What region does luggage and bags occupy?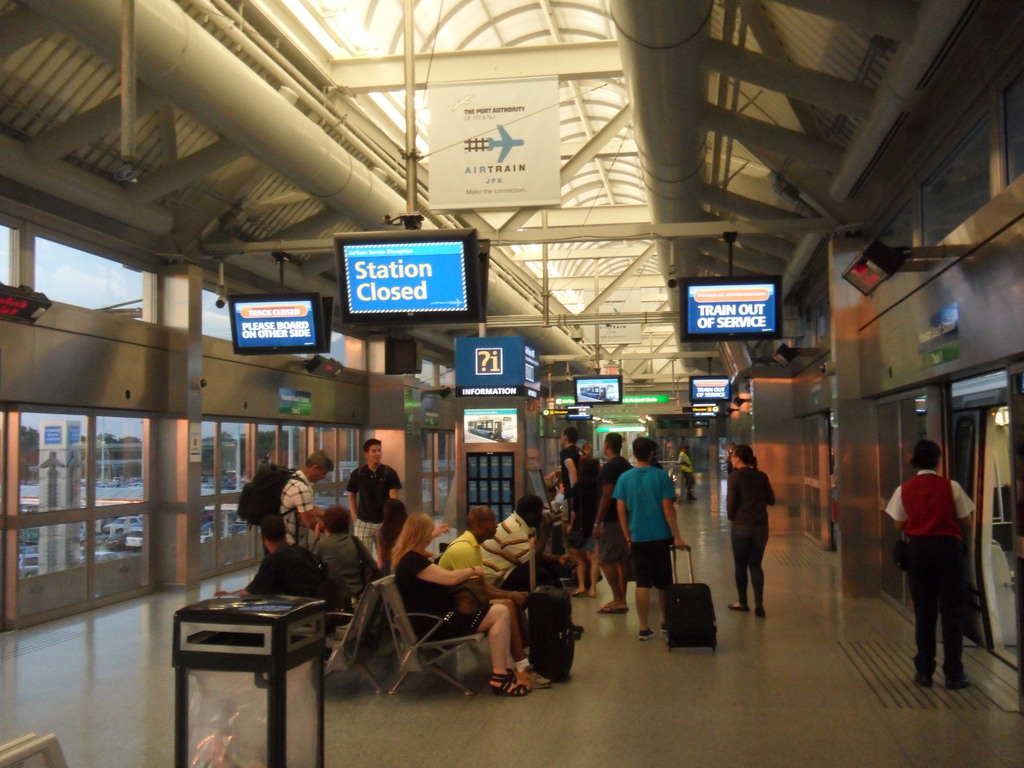
rect(520, 578, 588, 684).
